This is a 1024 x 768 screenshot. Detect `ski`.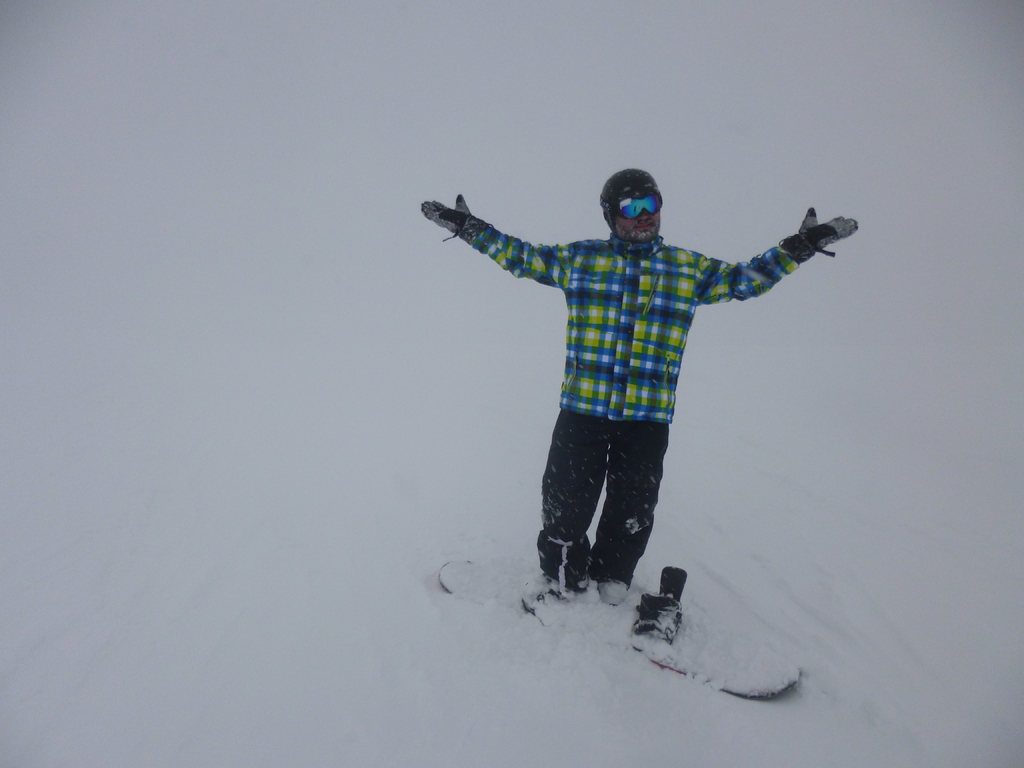
box(458, 534, 816, 719).
